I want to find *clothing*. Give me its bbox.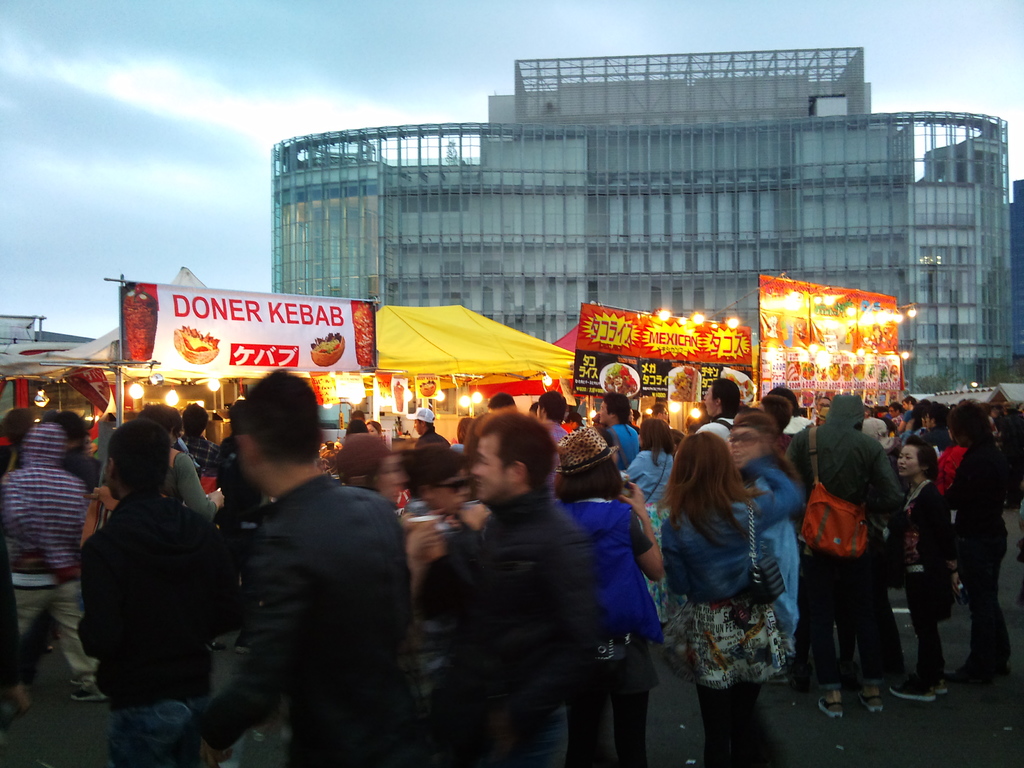
locate(602, 419, 644, 471).
